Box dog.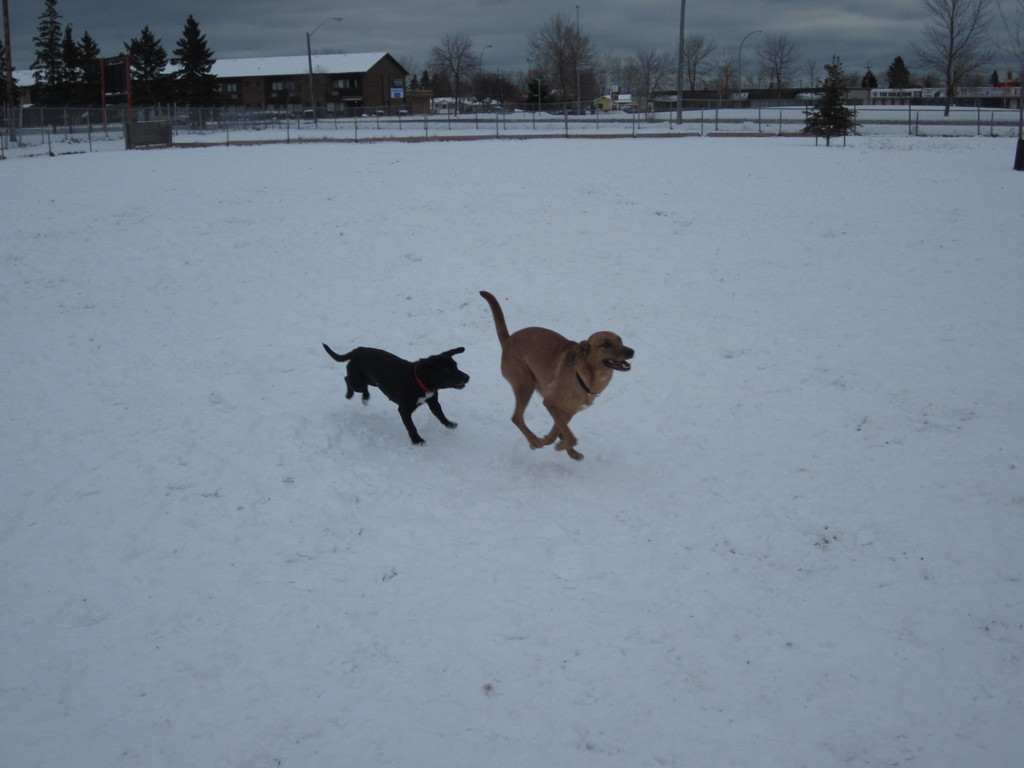
bbox(475, 290, 636, 461).
